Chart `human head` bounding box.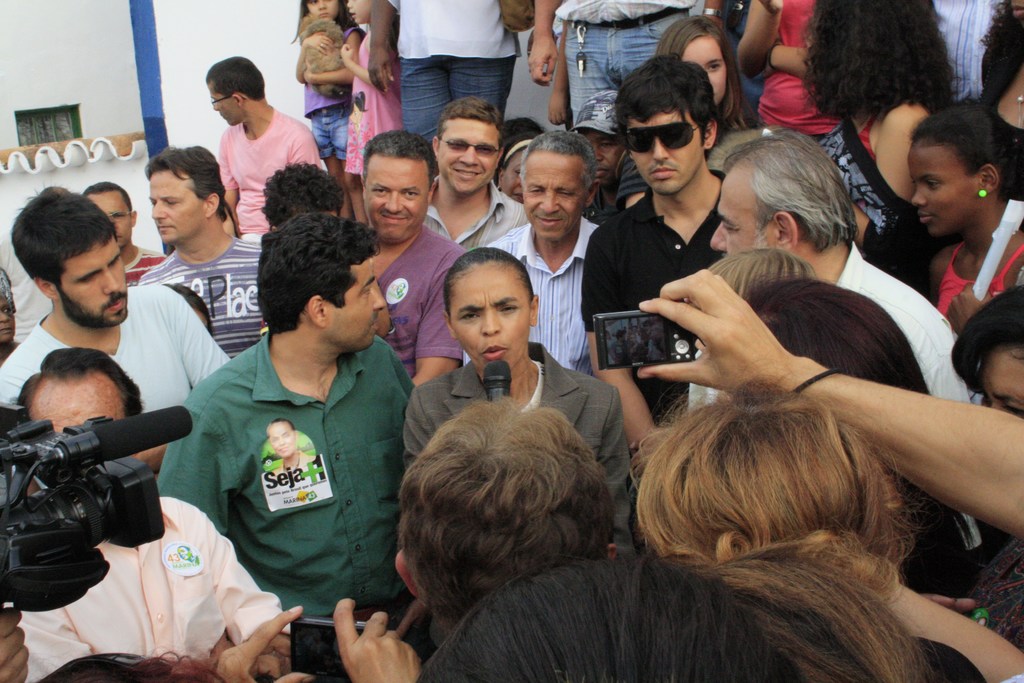
Charted: [659,14,735,104].
